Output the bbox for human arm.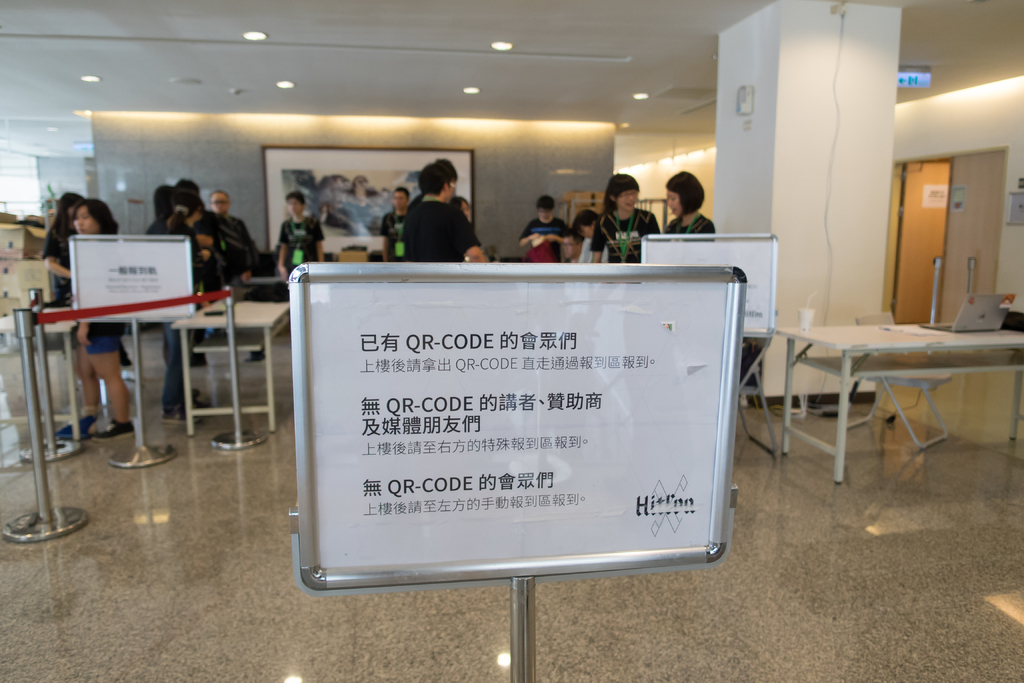
l=274, t=222, r=290, b=281.
